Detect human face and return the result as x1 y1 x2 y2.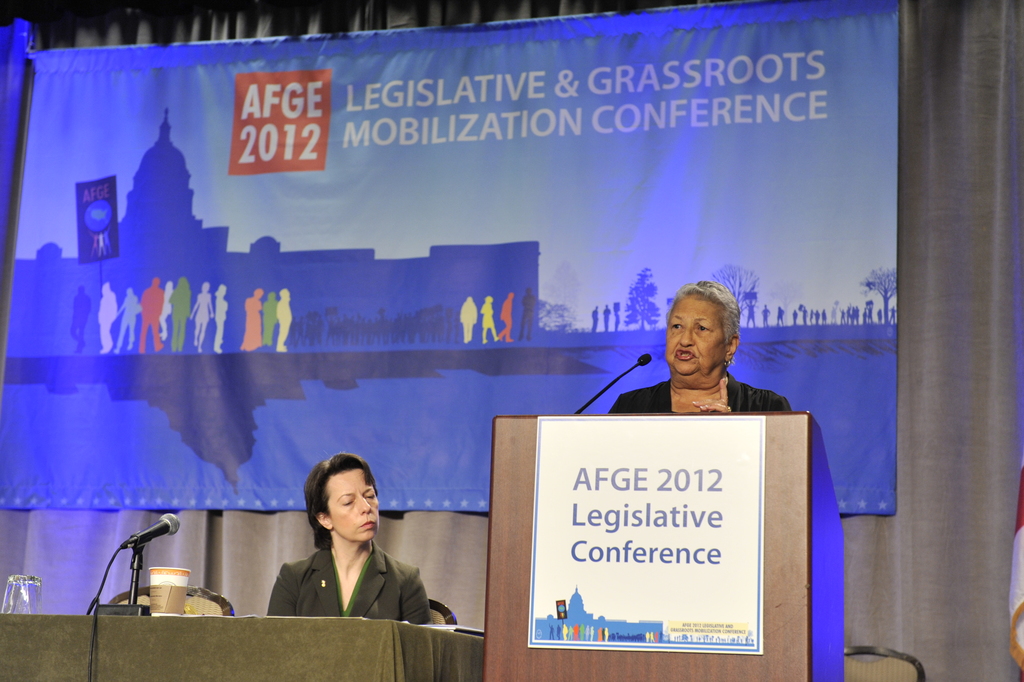
323 469 378 541.
